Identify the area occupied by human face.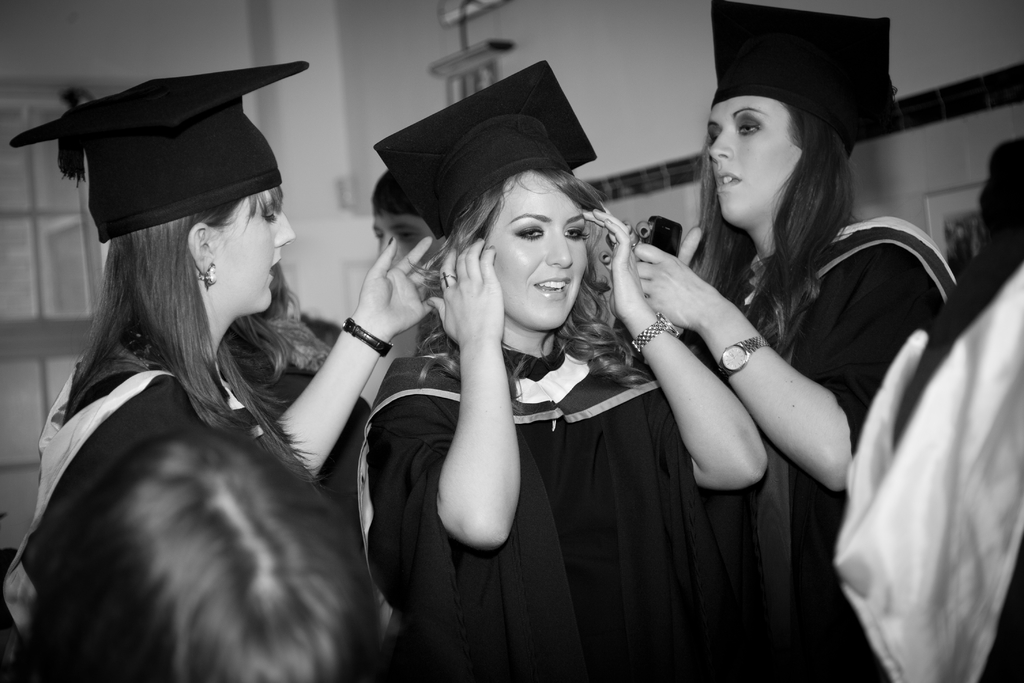
Area: Rect(486, 175, 589, 331).
